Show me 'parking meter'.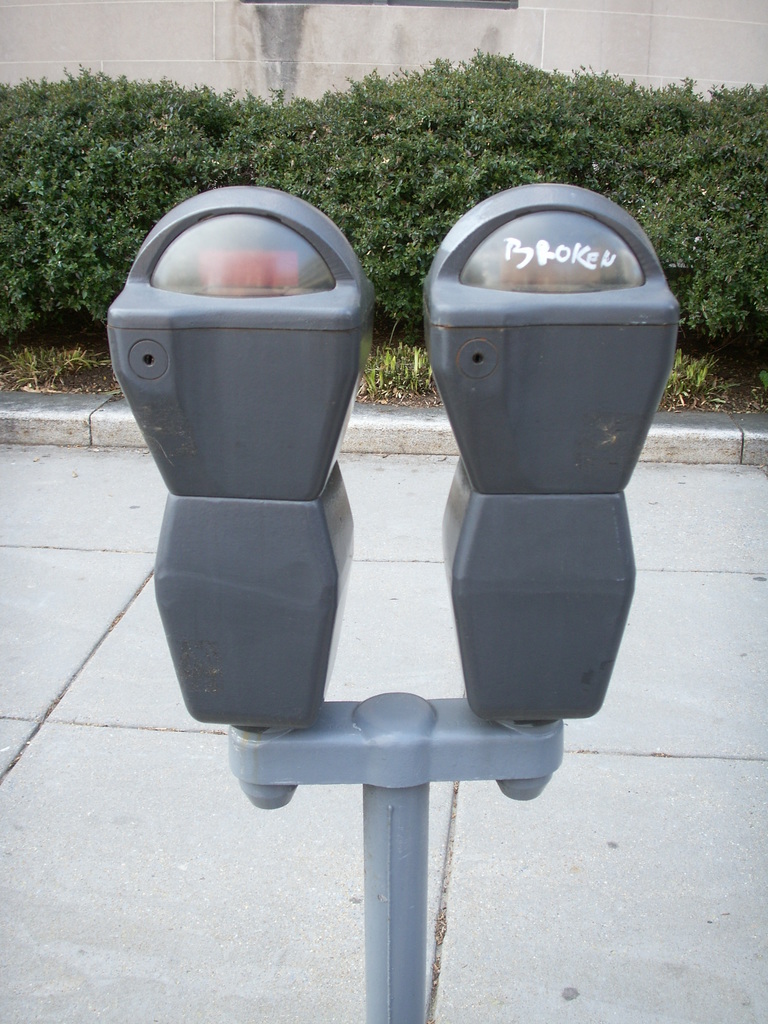
'parking meter' is here: bbox=(102, 176, 684, 723).
